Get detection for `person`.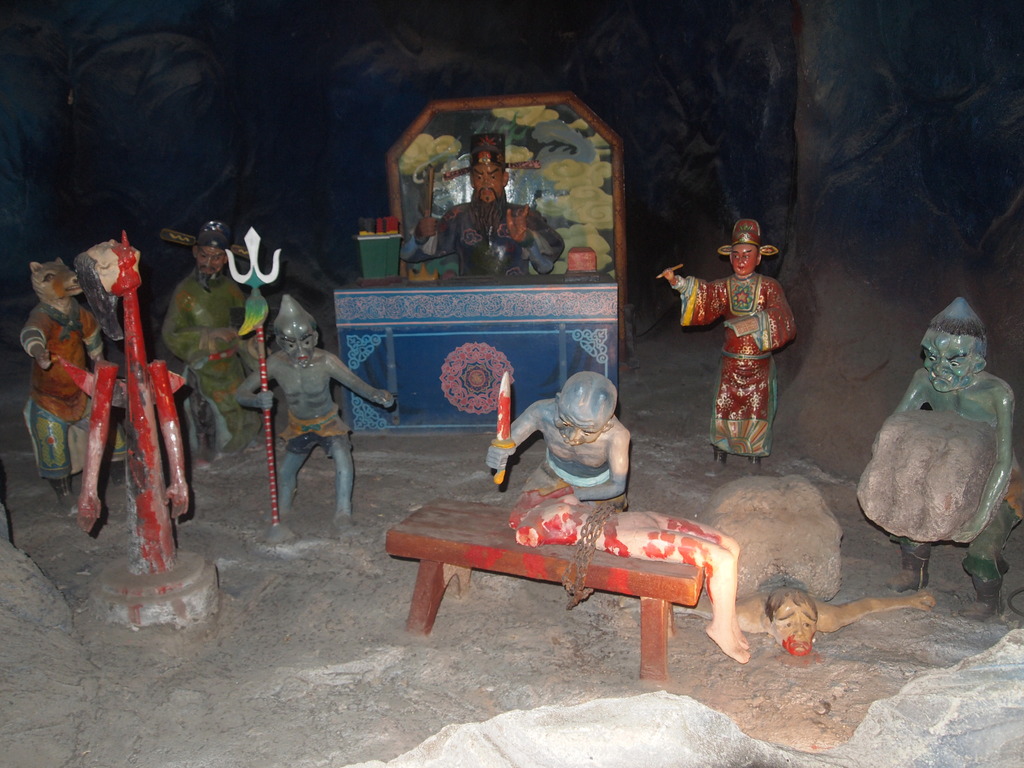
Detection: Rect(235, 296, 396, 539).
